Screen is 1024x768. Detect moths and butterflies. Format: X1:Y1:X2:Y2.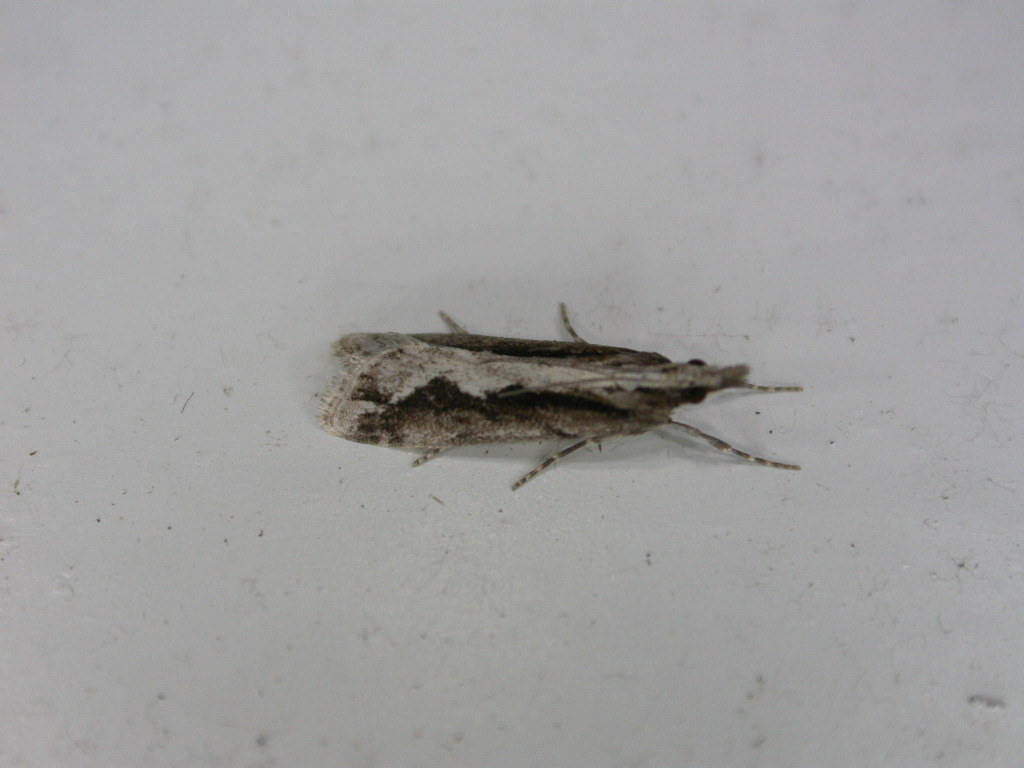
309:295:810:489.
